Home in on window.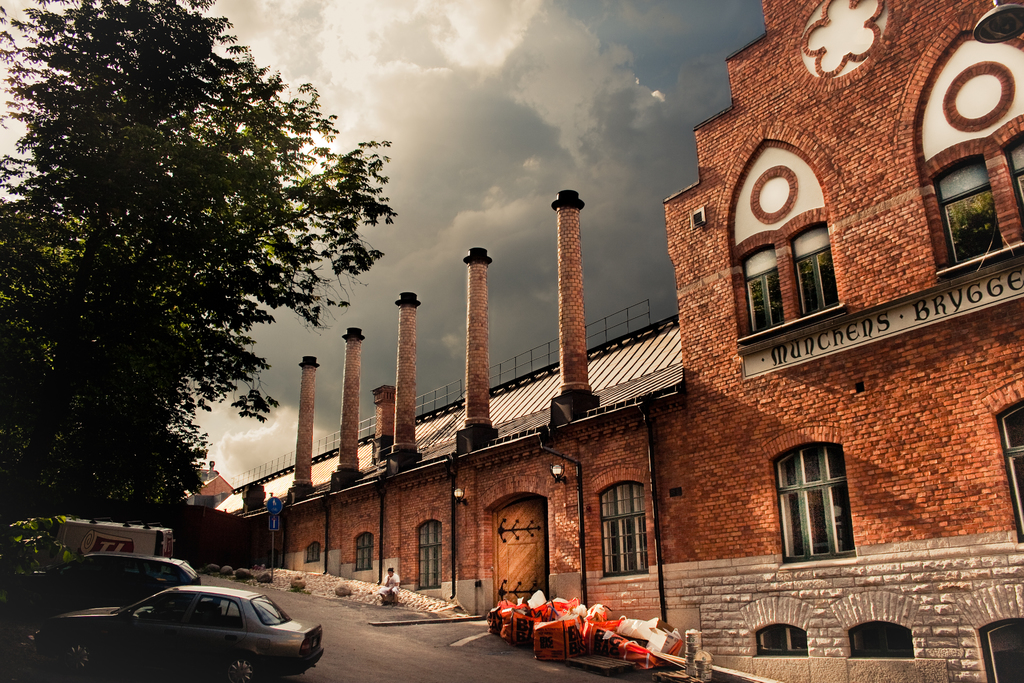
Homed in at crop(738, 119, 874, 361).
